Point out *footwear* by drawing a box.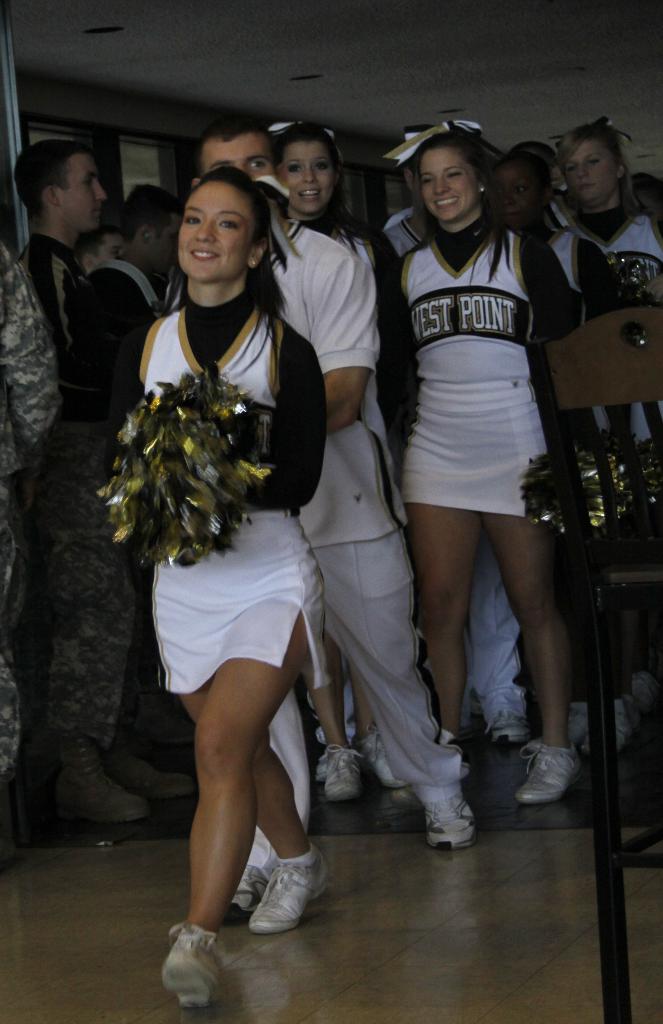
[x1=222, y1=872, x2=257, y2=924].
